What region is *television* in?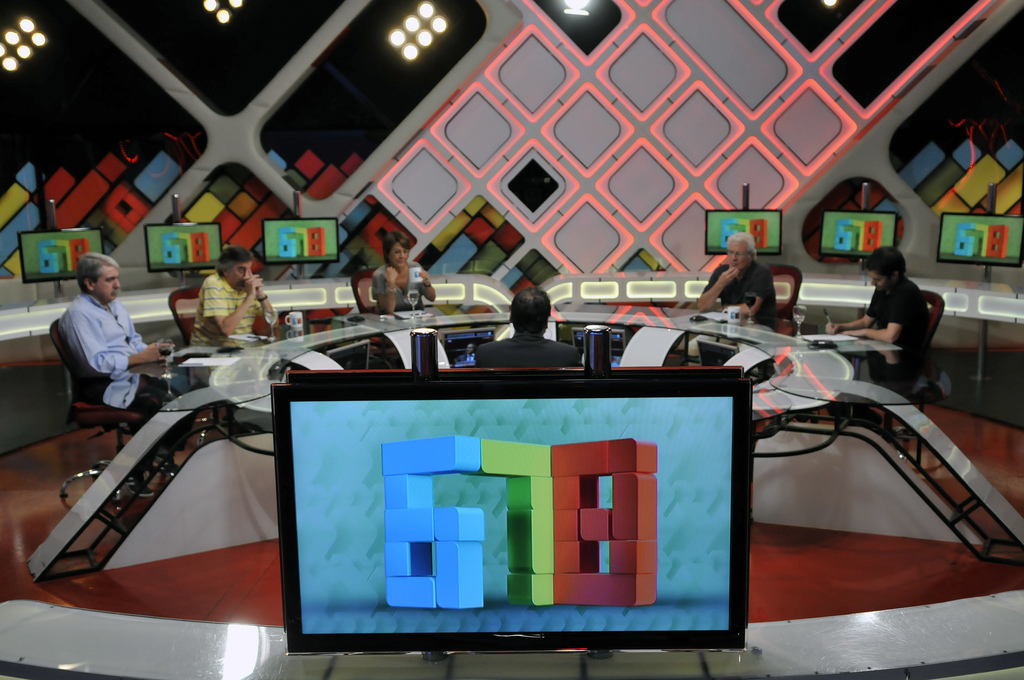
{"left": 145, "top": 221, "right": 223, "bottom": 270}.
